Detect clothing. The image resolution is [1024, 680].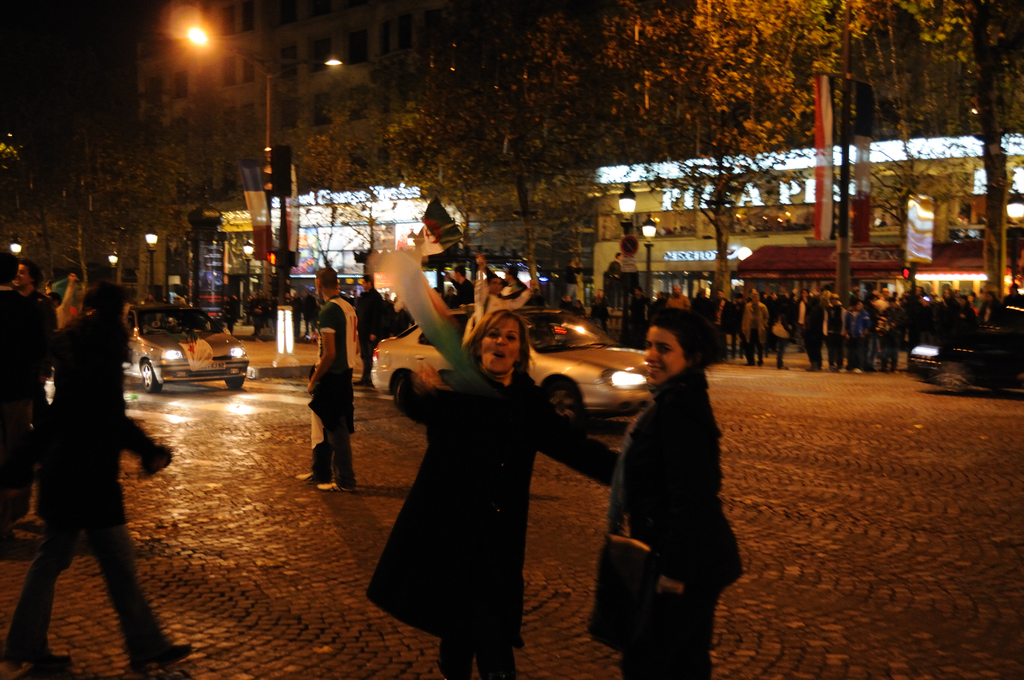
x1=305, y1=294, x2=351, y2=482.
